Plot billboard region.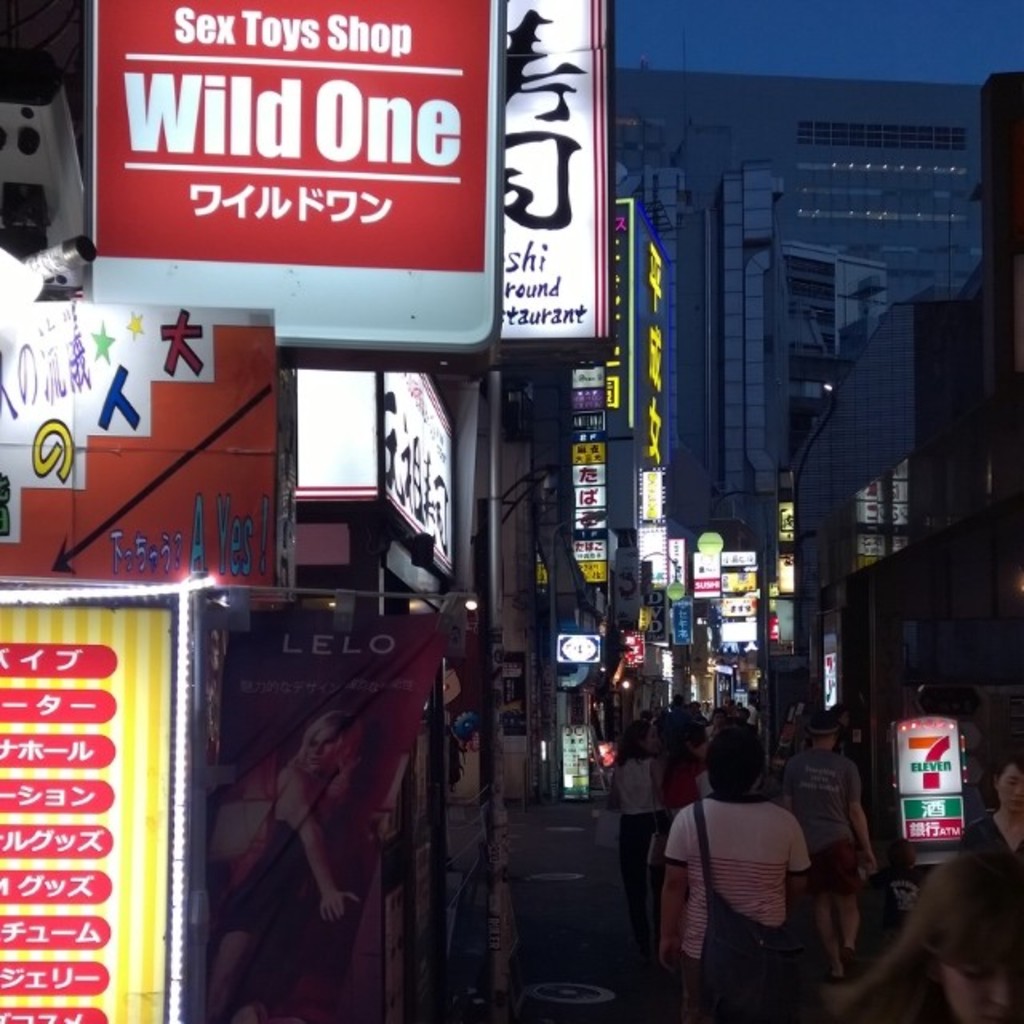
Plotted at 496/0/619/347.
